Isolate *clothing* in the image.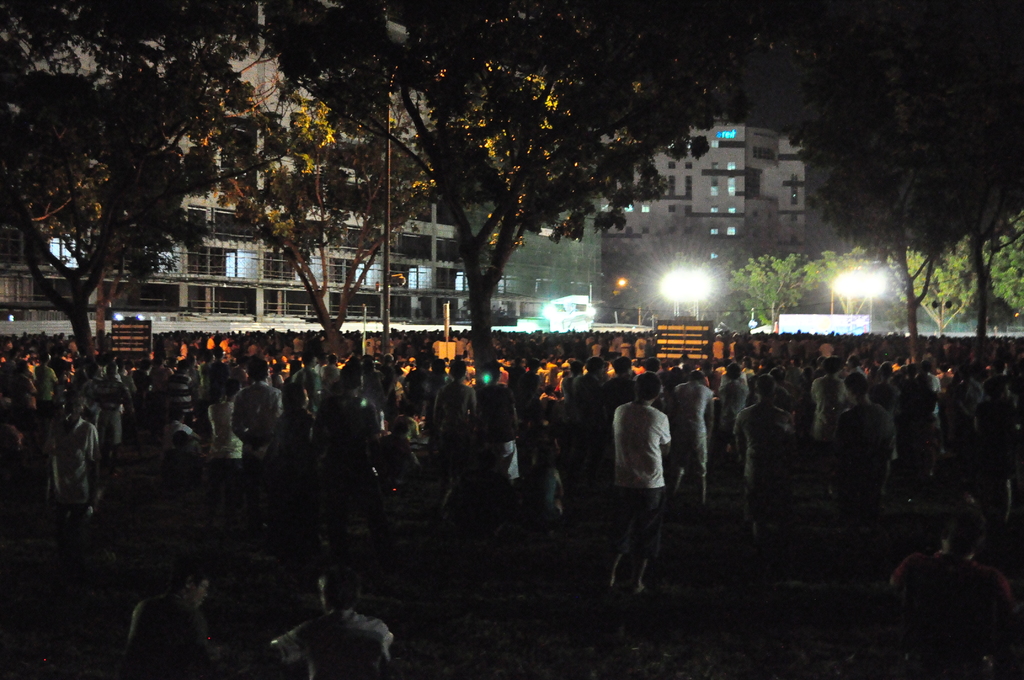
Isolated region: left=611, top=382, right=685, bottom=572.
